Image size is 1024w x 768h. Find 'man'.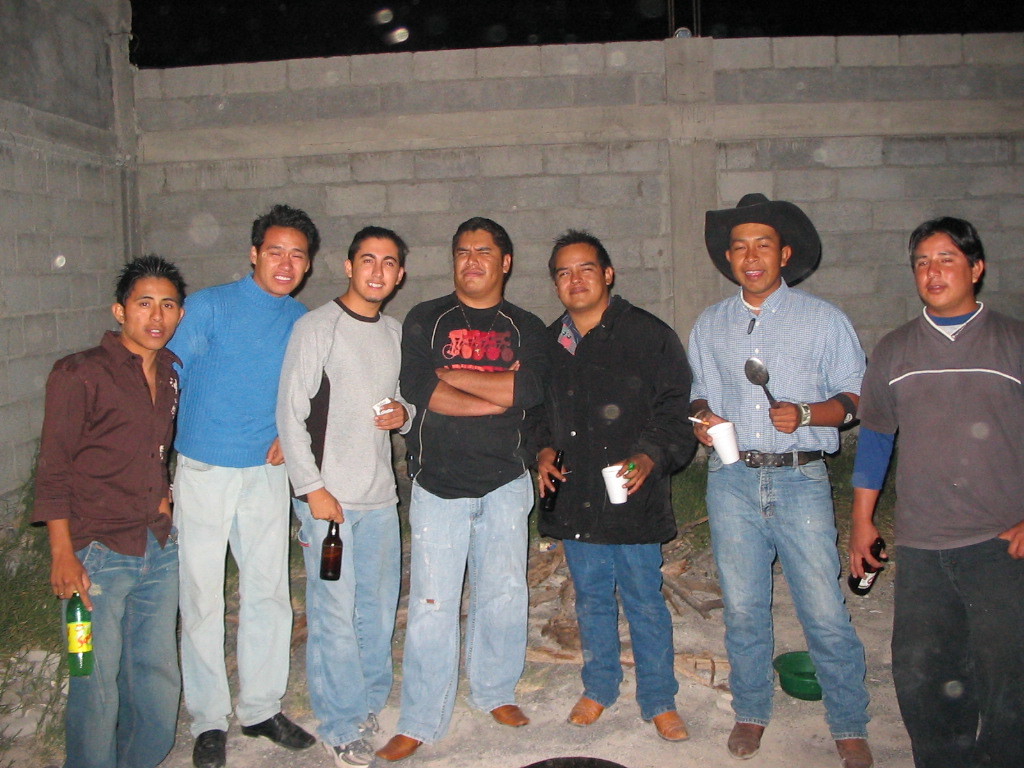
(848,184,1011,767).
